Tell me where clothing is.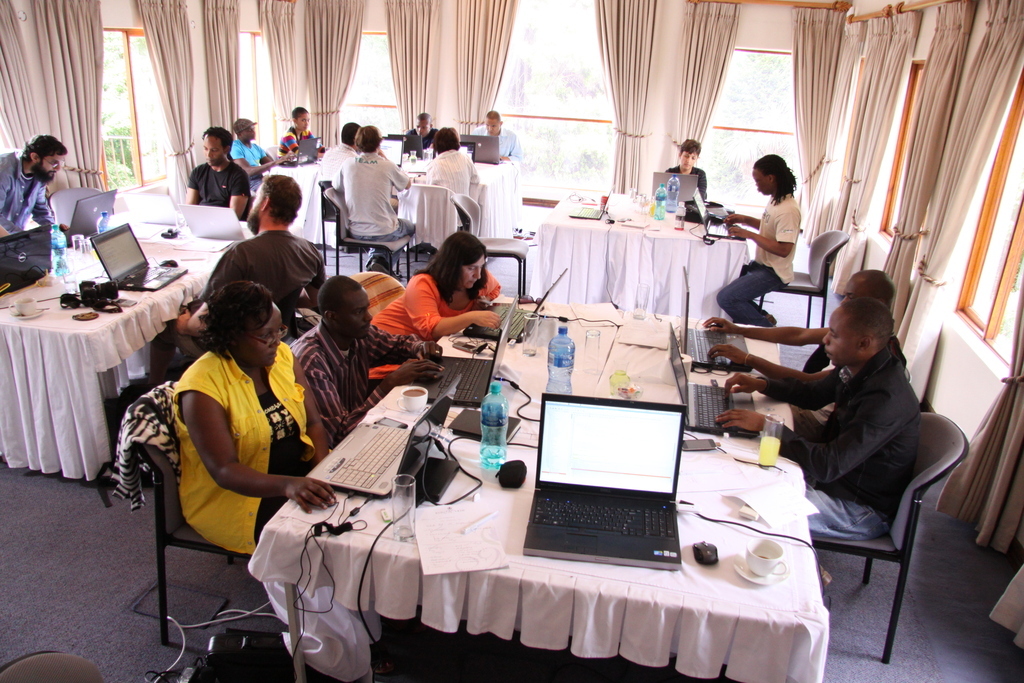
clothing is at region(802, 339, 908, 373).
